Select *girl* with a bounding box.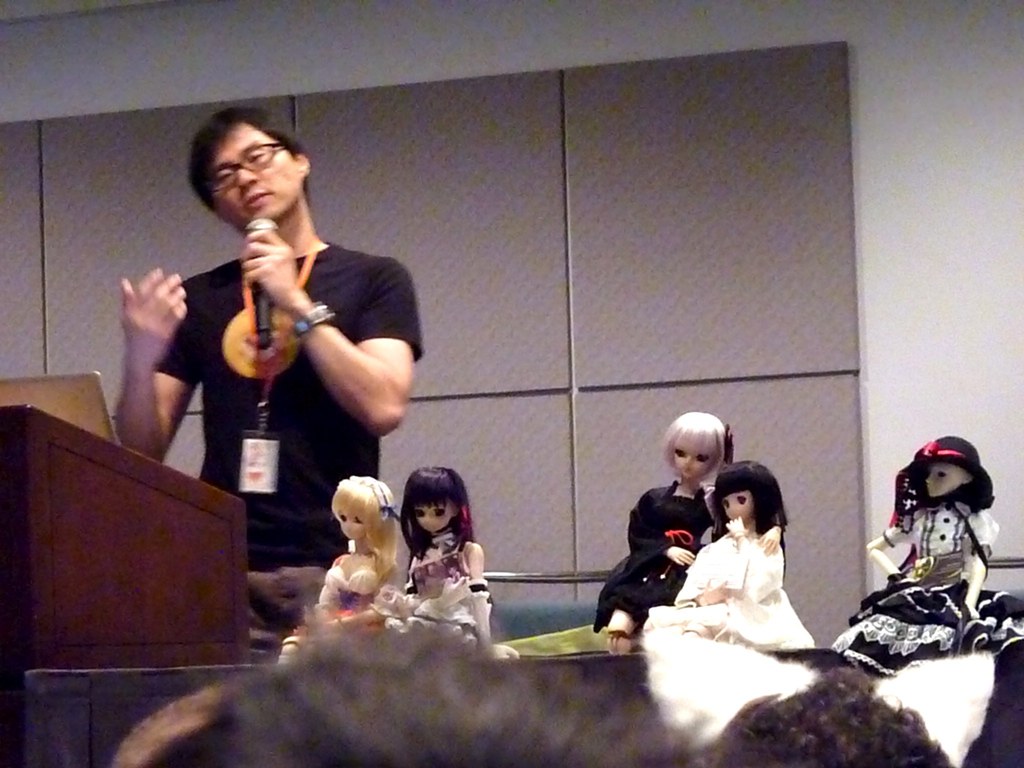
{"x1": 274, "y1": 470, "x2": 397, "y2": 669}.
